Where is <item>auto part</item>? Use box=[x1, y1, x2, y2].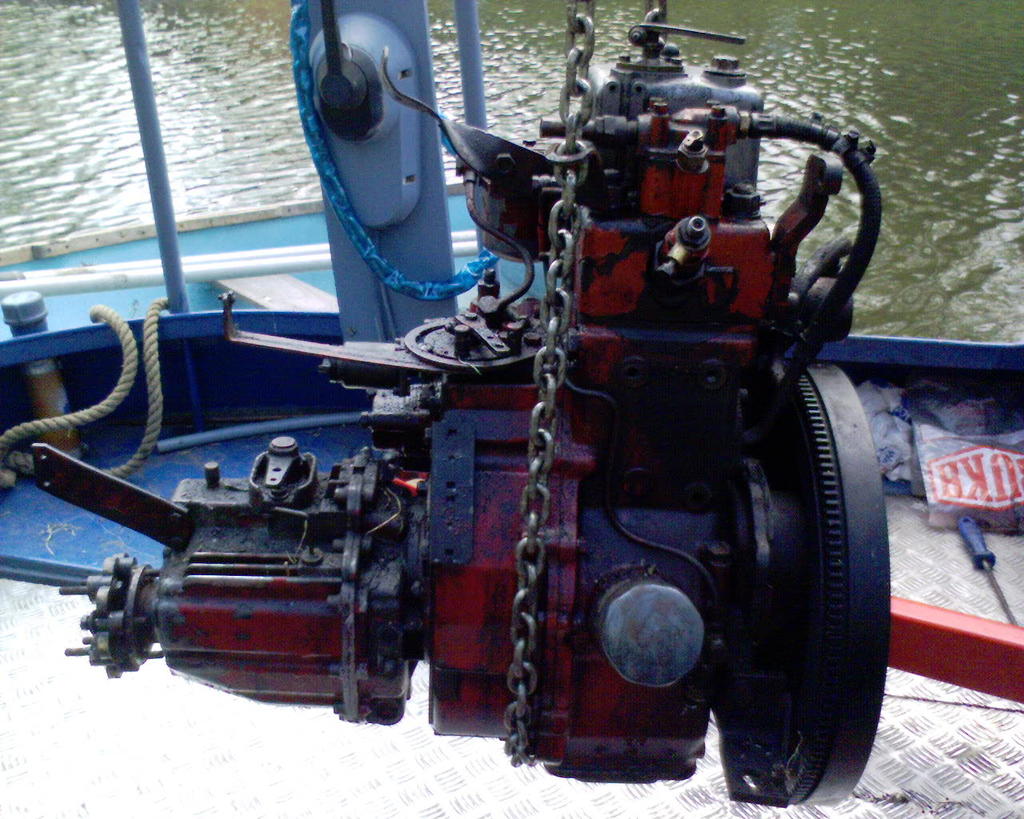
box=[31, 0, 897, 807].
